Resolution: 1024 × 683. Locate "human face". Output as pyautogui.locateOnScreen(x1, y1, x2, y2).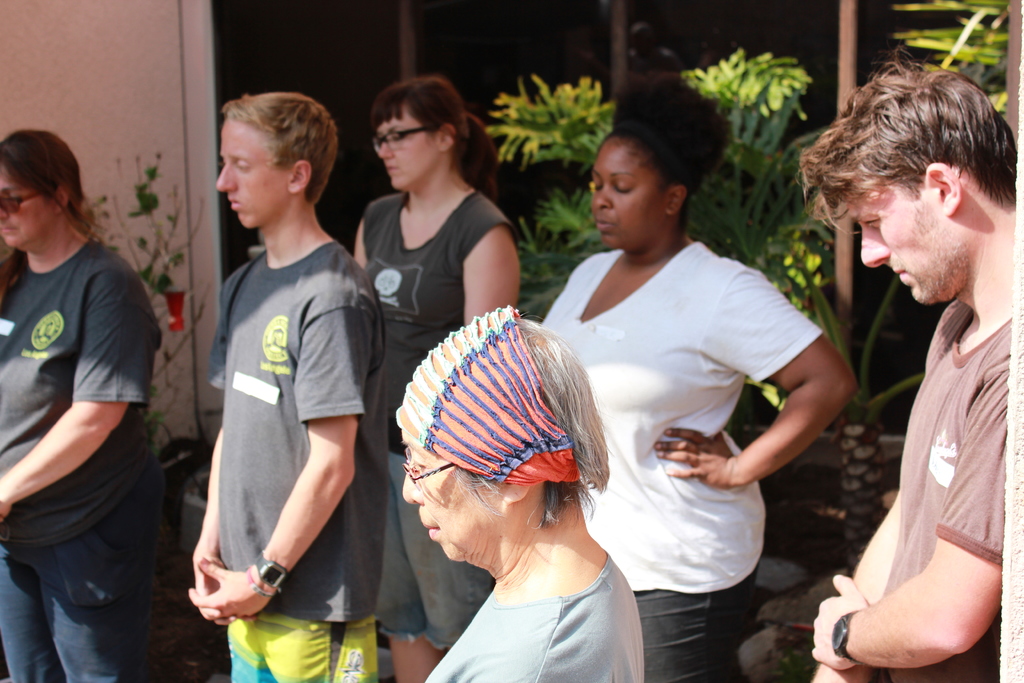
pyautogui.locateOnScreen(379, 111, 444, 190).
